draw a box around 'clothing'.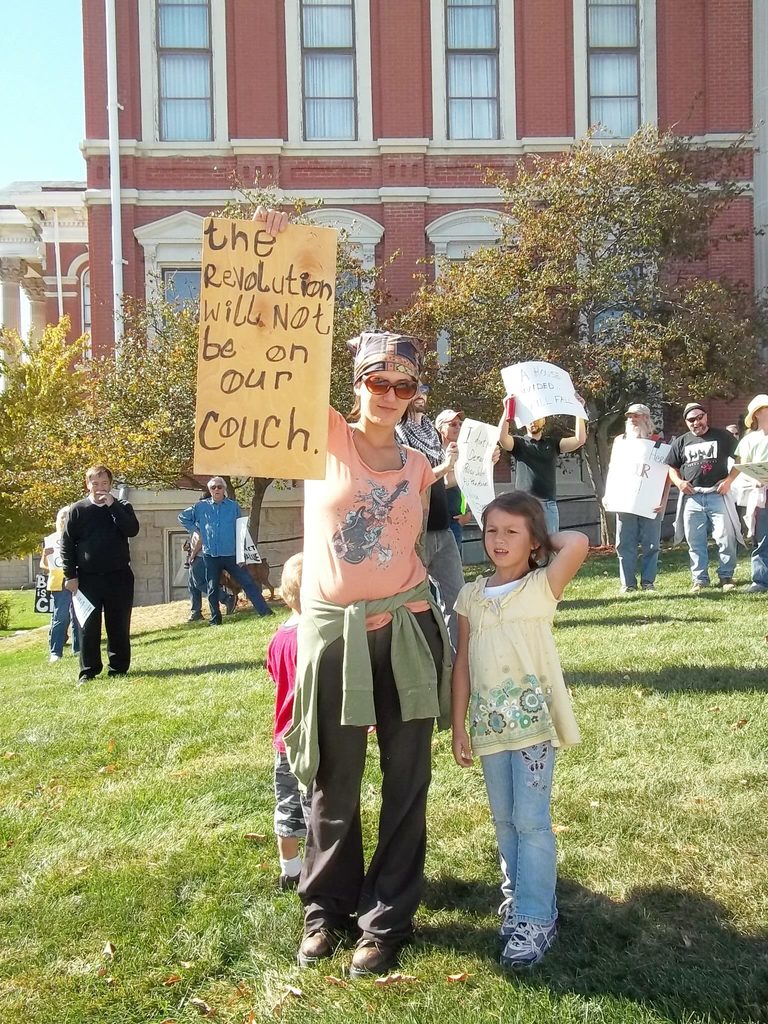
BBox(736, 428, 767, 580).
